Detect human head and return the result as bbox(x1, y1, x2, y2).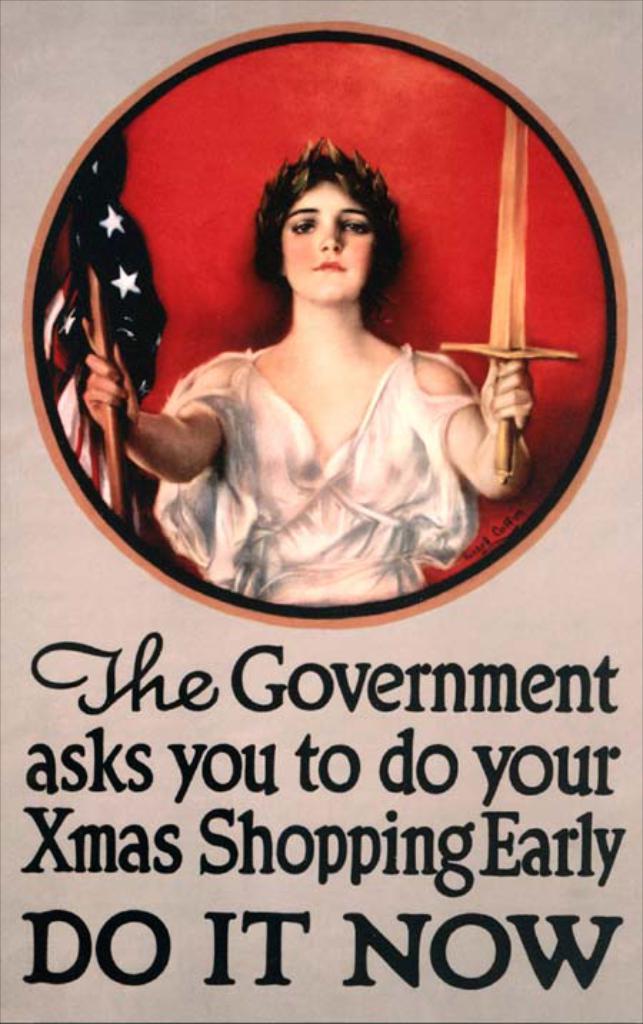
bbox(261, 183, 390, 287).
